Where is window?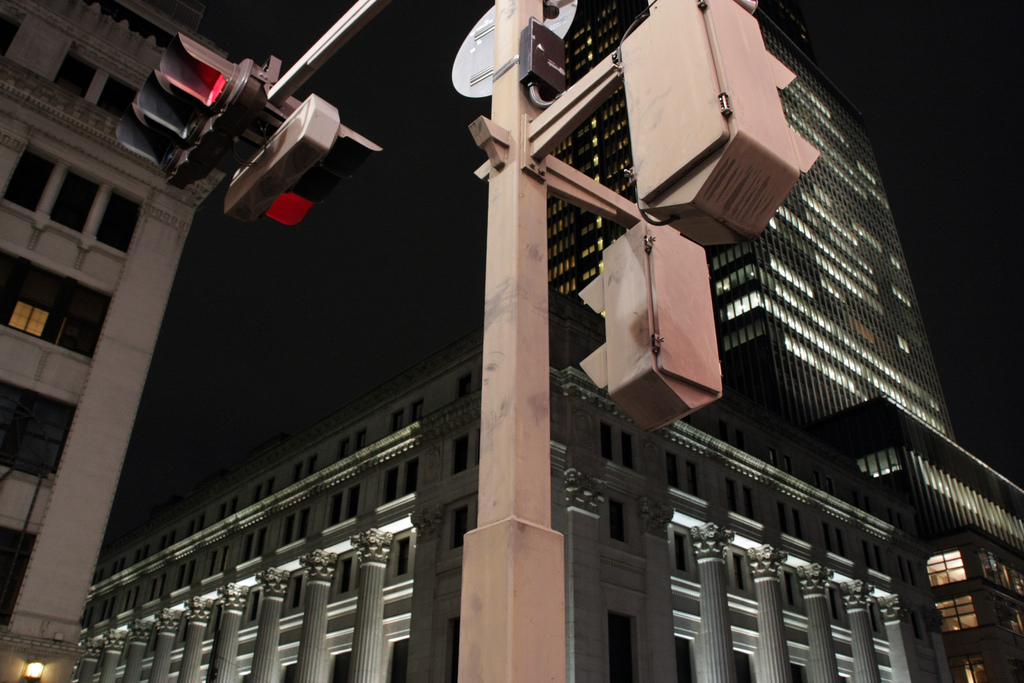
box=[3, 276, 82, 356].
